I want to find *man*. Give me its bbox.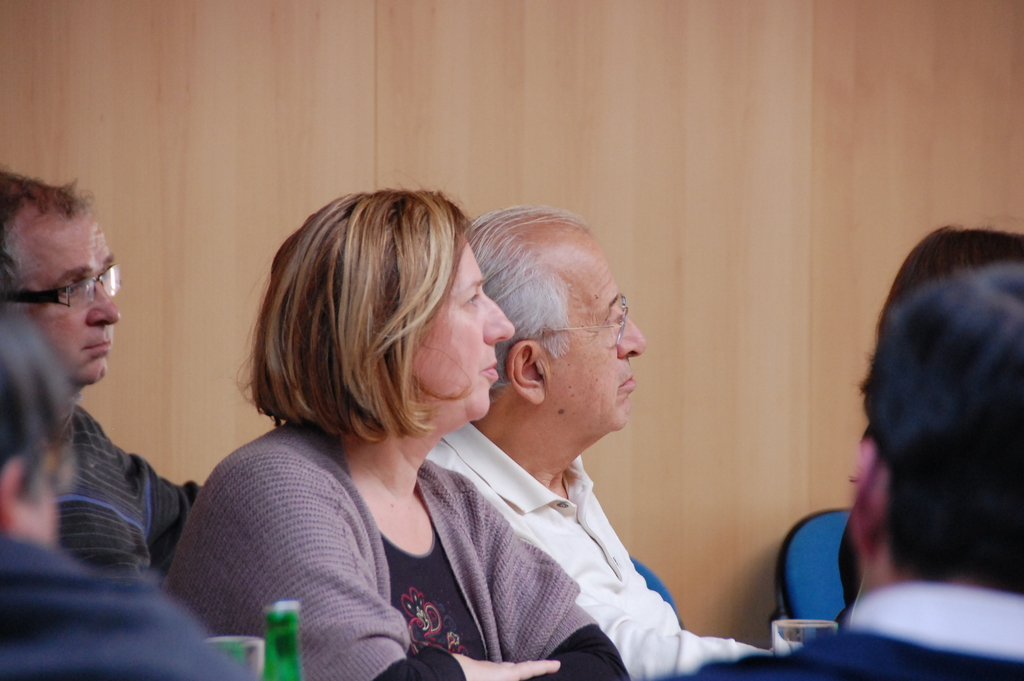
x1=2, y1=172, x2=208, y2=582.
